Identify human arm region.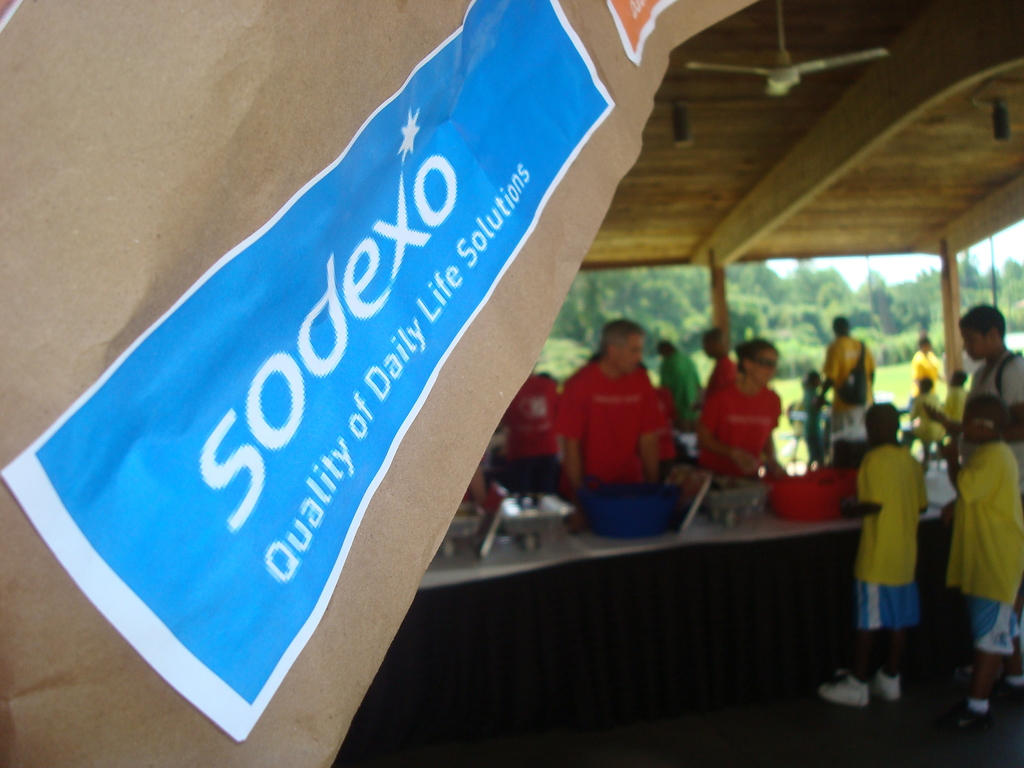
Region: box=[839, 453, 879, 524].
